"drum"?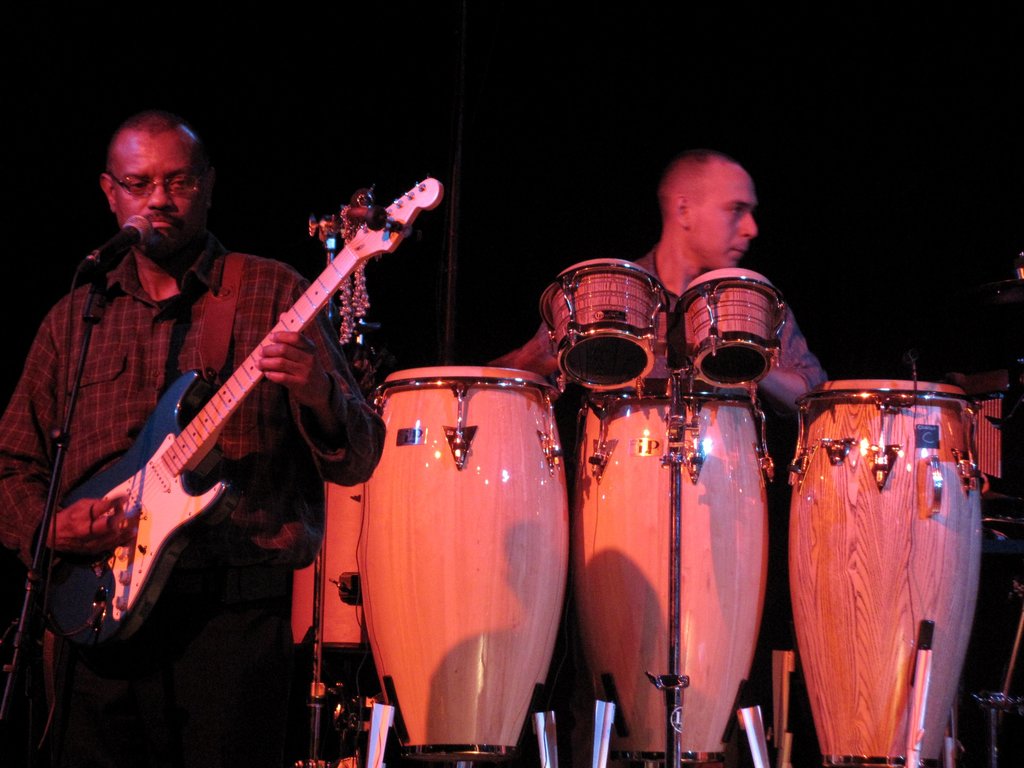
BBox(540, 258, 669, 392)
